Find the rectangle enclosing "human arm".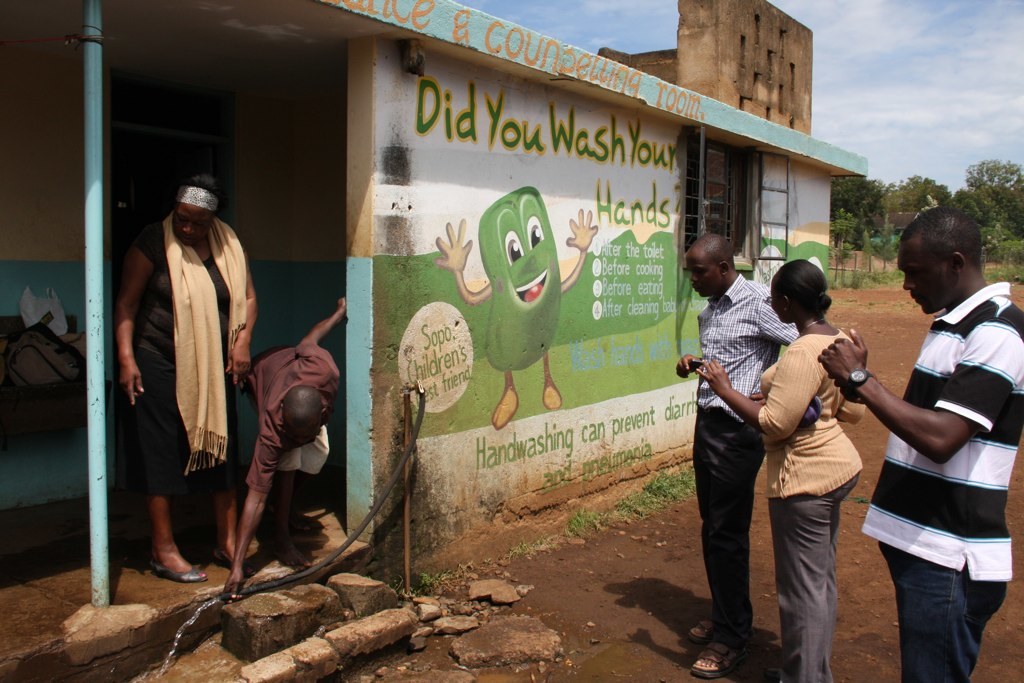
BBox(305, 296, 344, 344).
